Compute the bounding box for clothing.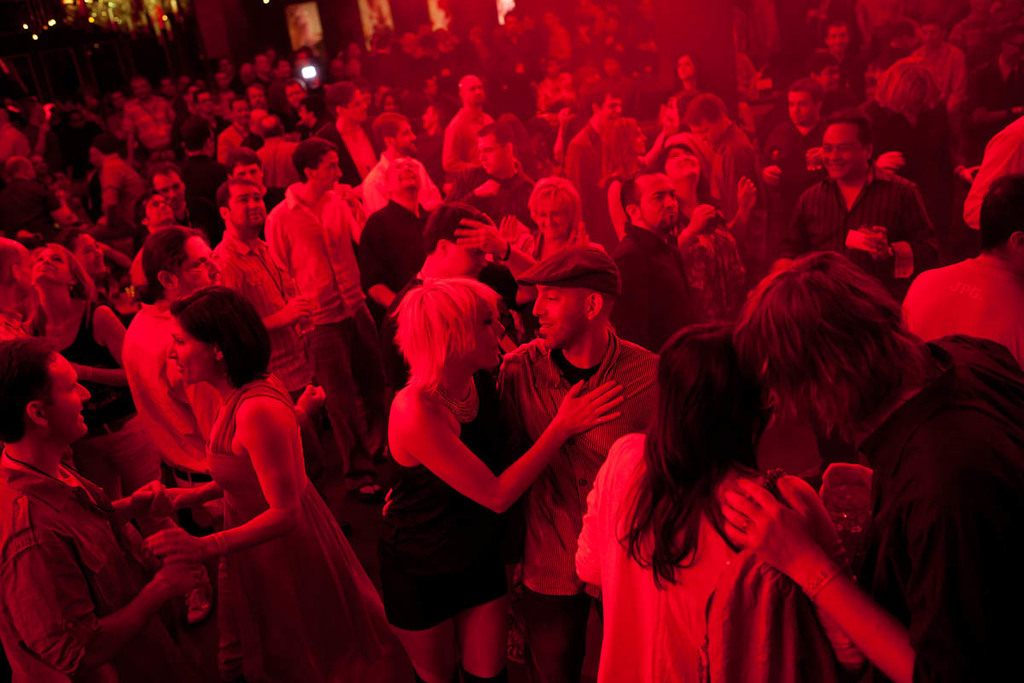
box(197, 384, 412, 682).
